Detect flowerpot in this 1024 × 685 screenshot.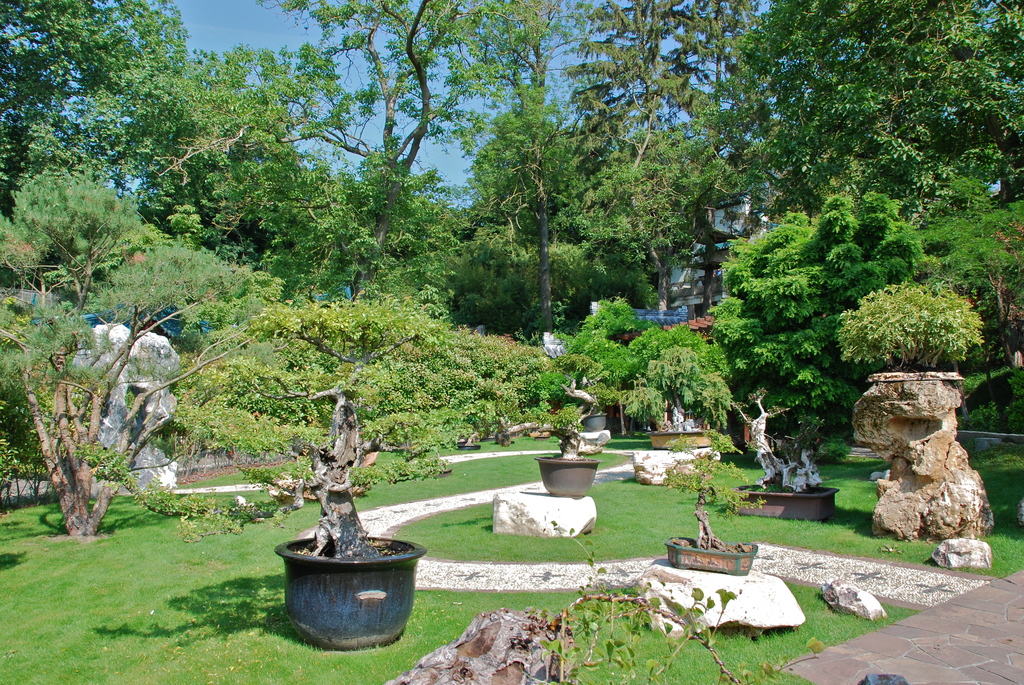
Detection: box(731, 473, 838, 520).
